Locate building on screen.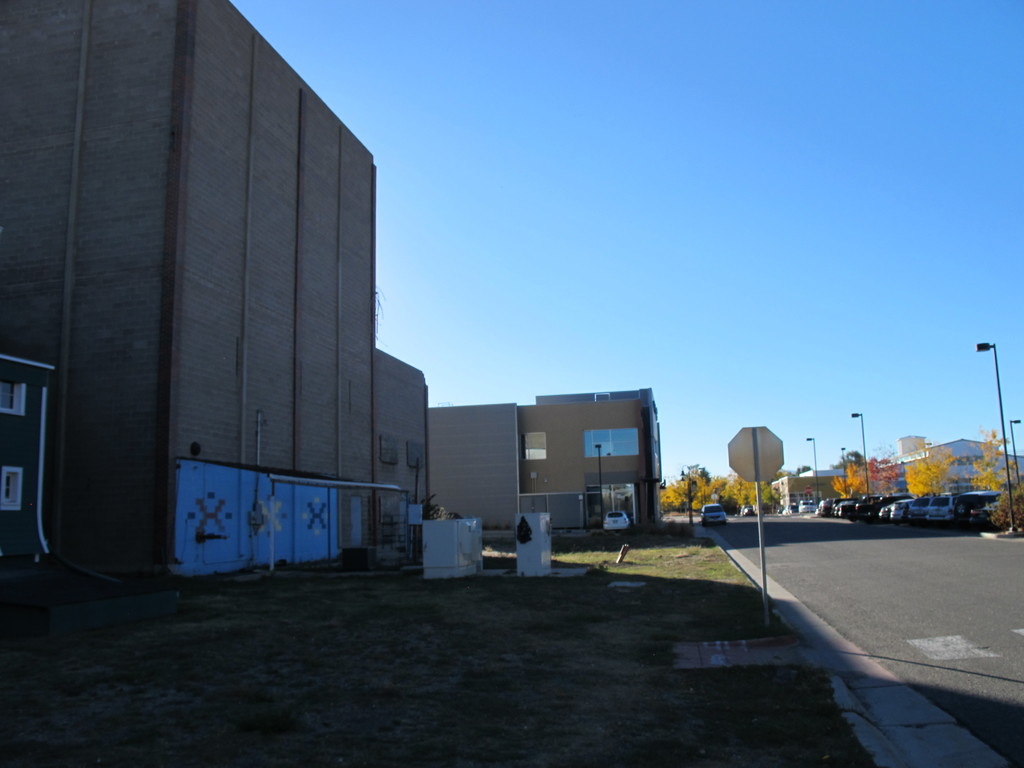
On screen at crop(427, 402, 516, 532).
